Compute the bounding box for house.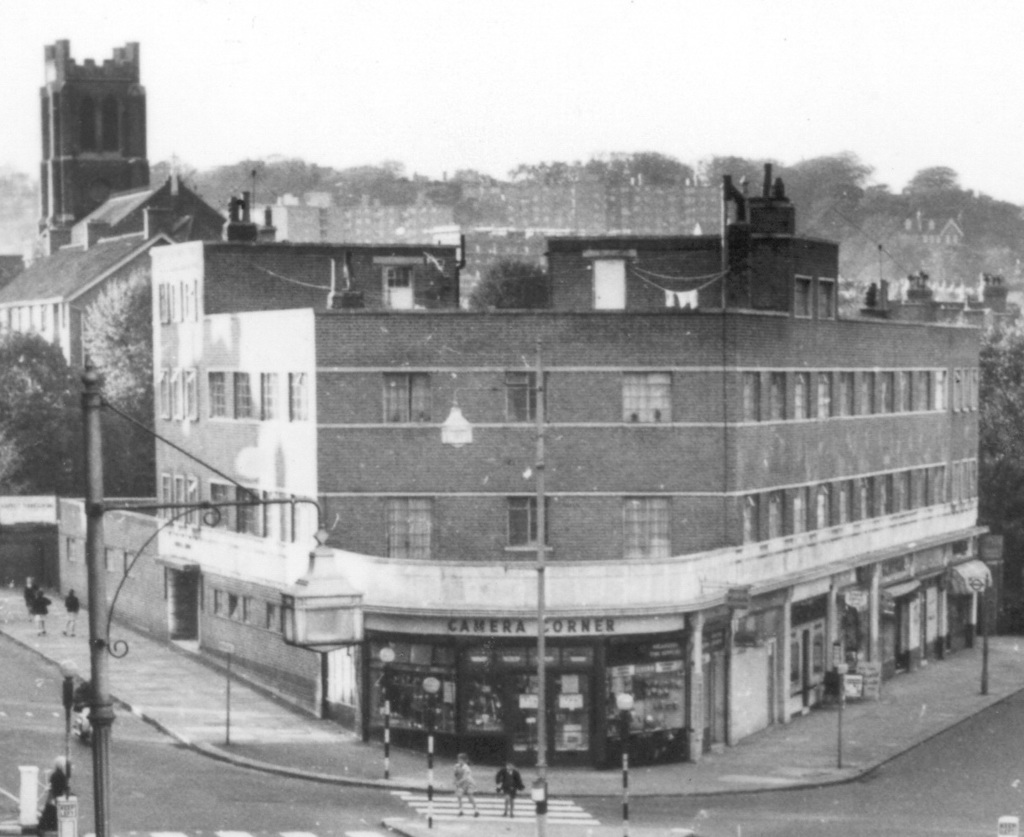
x1=143, y1=189, x2=991, y2=774.
